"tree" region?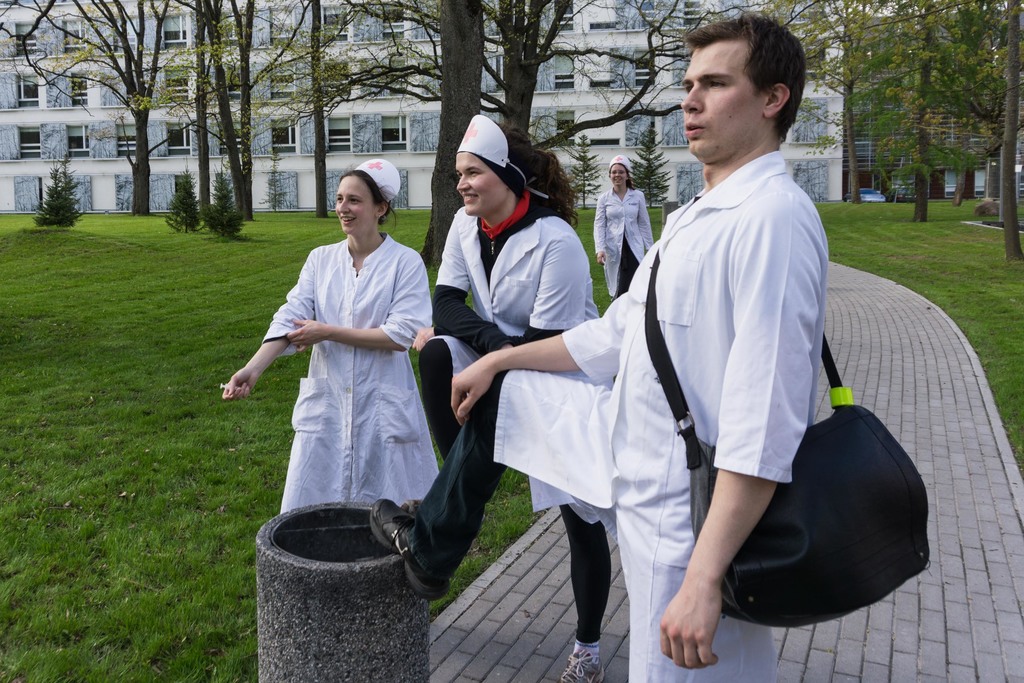
bbox=[302, 0, 825, 142]
